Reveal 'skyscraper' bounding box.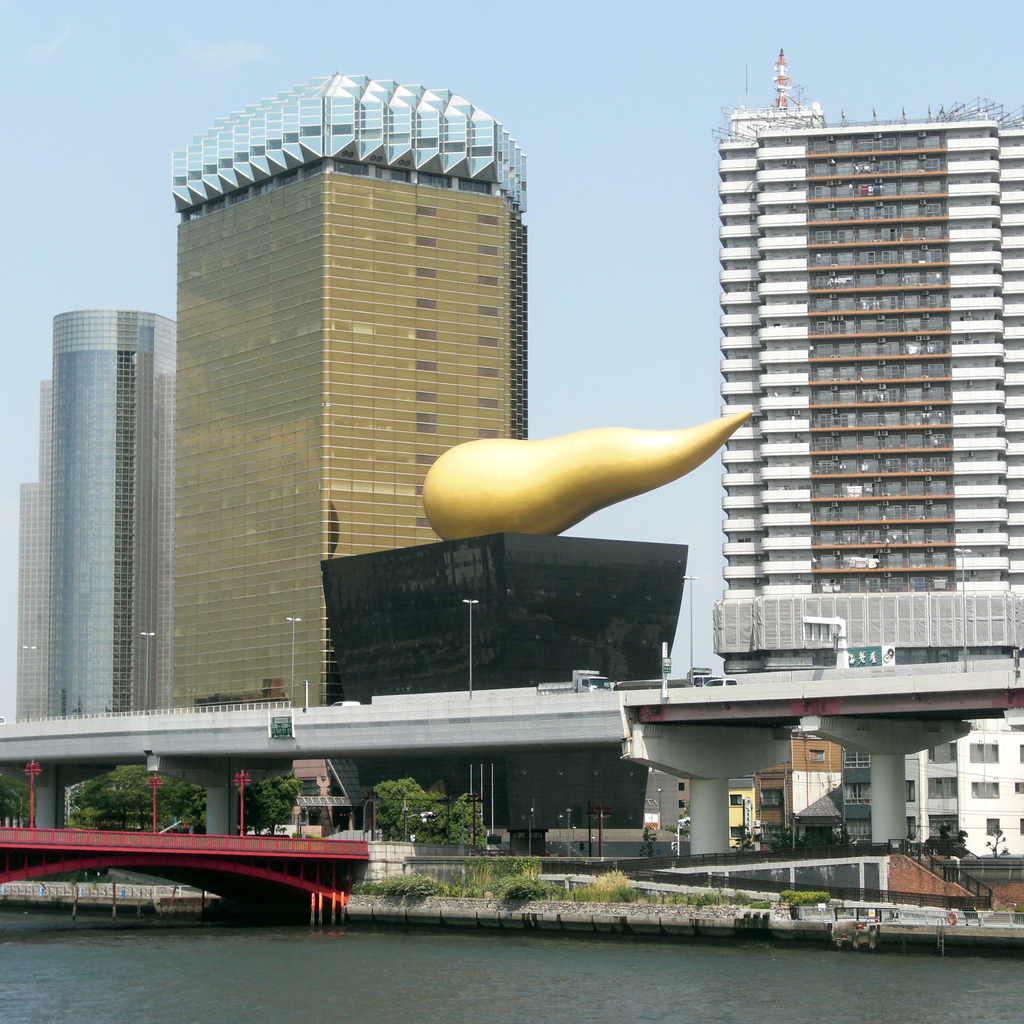
Revealed: BBox(10, 468, 51, 733).
